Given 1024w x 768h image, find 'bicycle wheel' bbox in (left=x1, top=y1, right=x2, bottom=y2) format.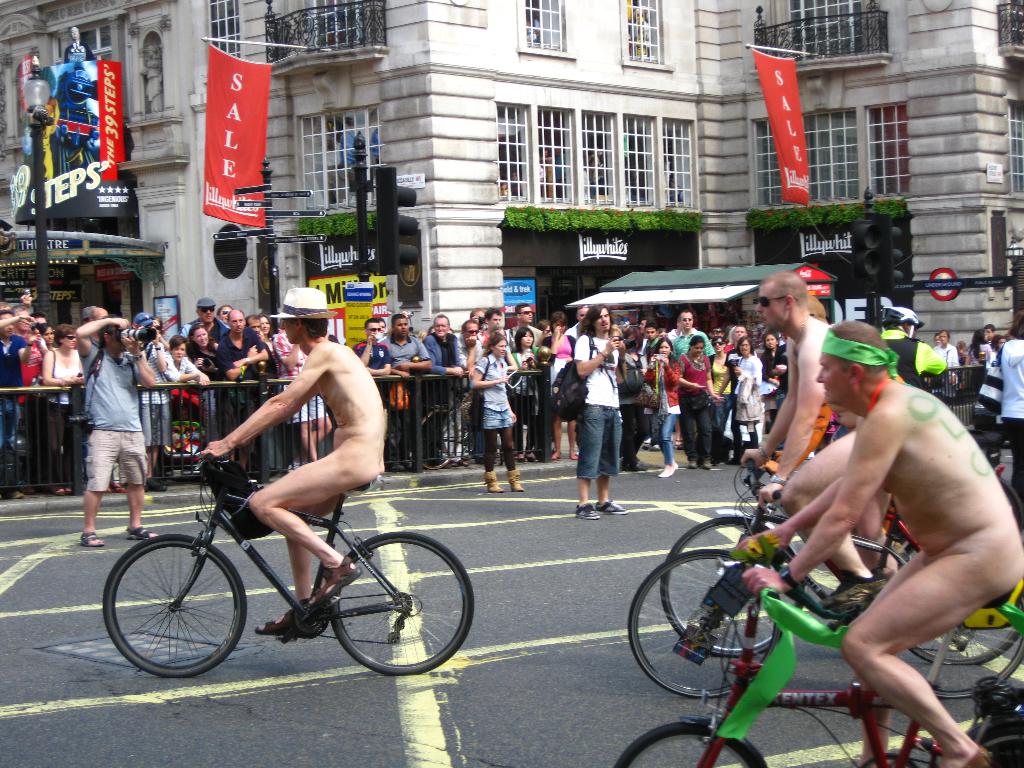
(left=104, top=532, right=247, bottom=683).
